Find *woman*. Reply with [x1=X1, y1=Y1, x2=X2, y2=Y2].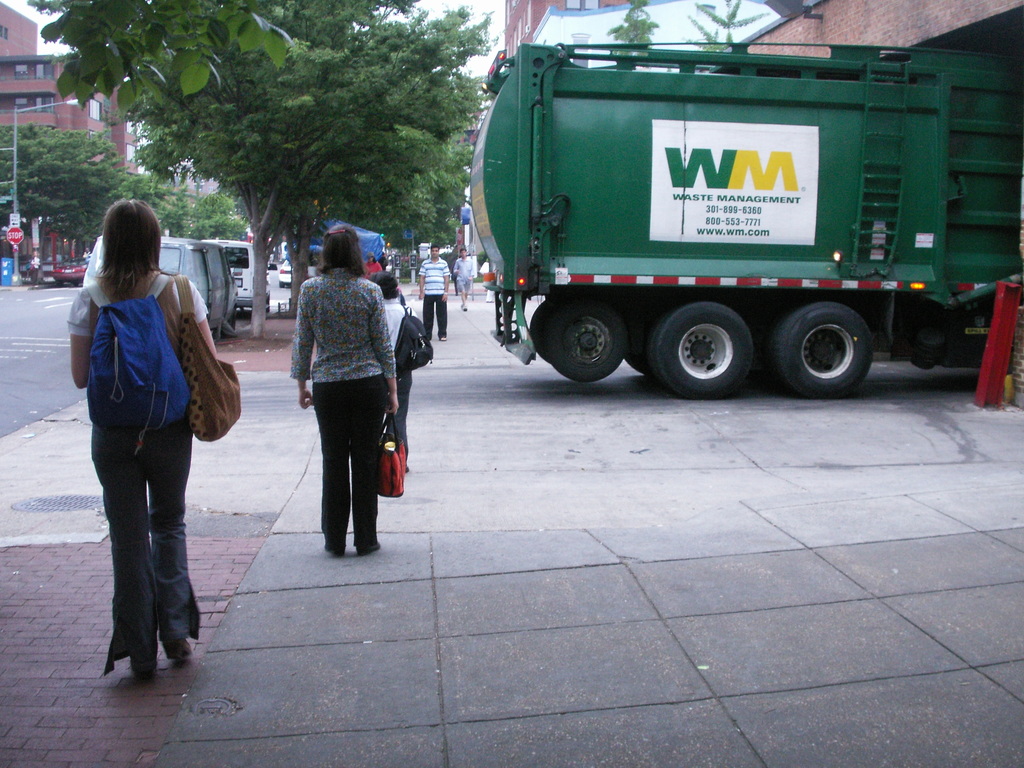
[x1=54, y1=188, x2=236, y2=699].
